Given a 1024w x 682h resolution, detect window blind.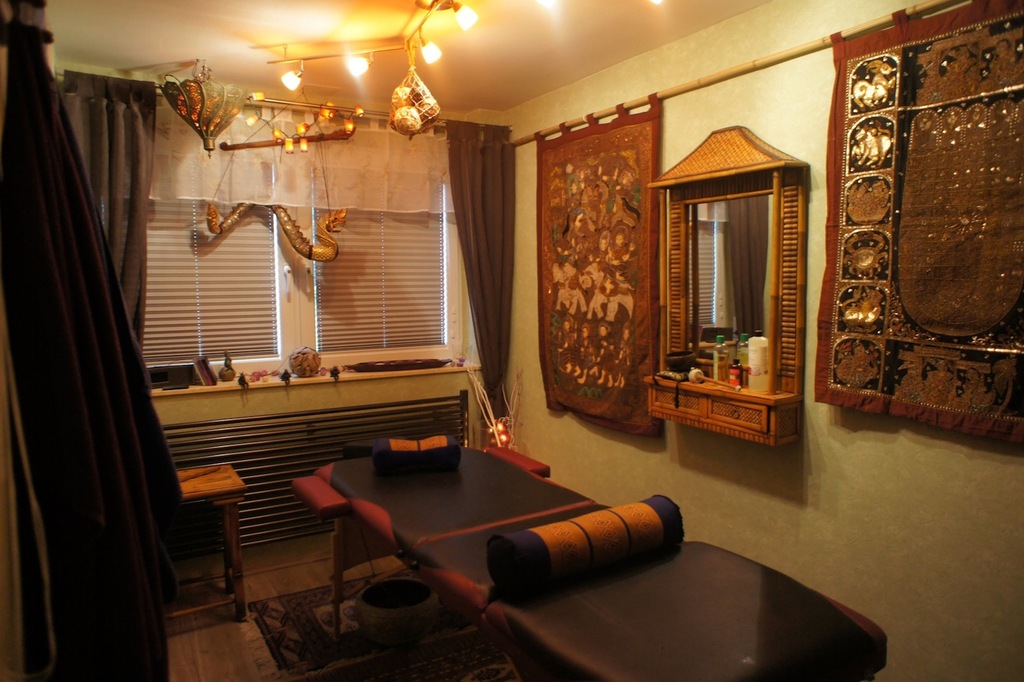
rect(101, 106, 283, 368).
